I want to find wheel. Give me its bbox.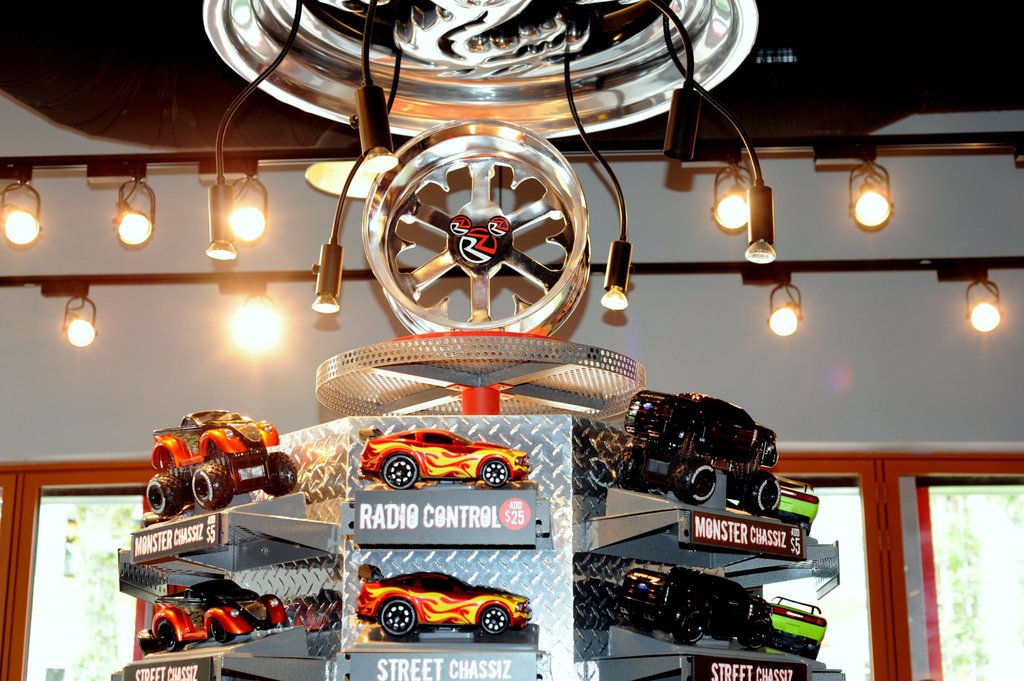
[378,597,422,639].
